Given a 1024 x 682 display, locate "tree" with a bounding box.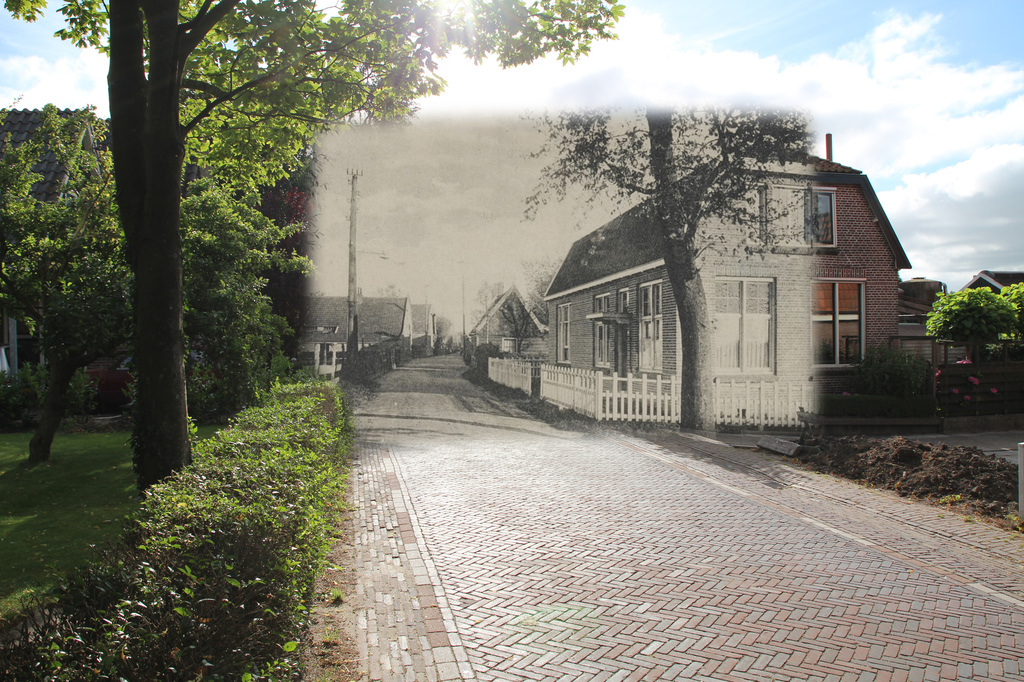
Located: (left=177, top=141, right=310, bottom=446).
